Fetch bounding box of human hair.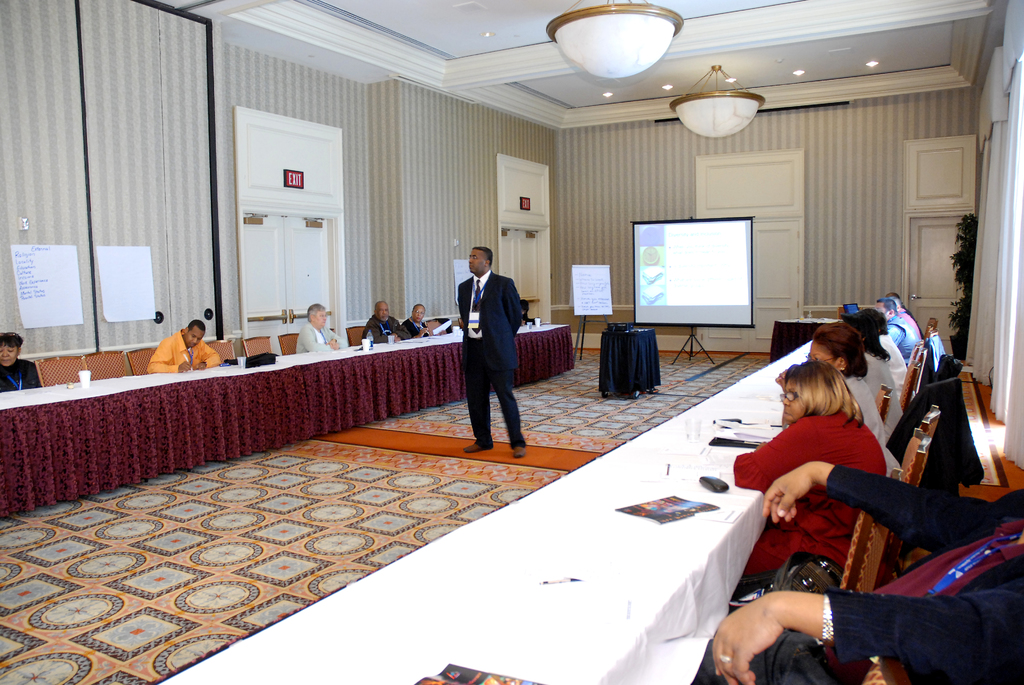
Bbox: BBox(473, 248, 493, 268).
